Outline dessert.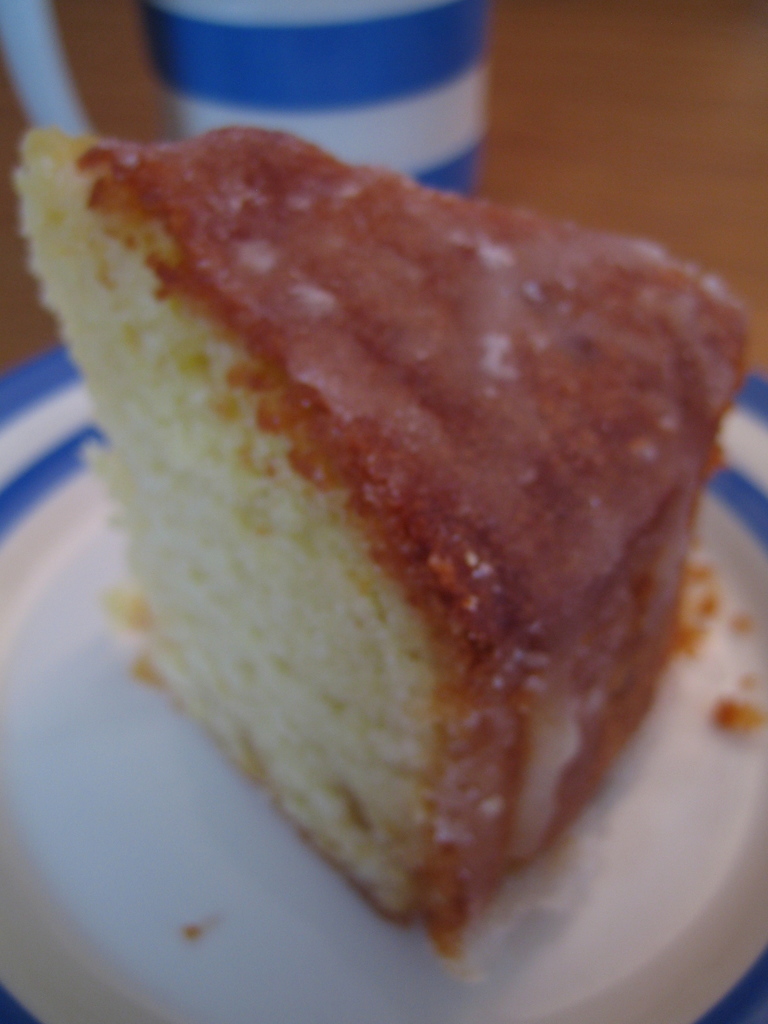
Outline: box(0, 98, 767, 942).
